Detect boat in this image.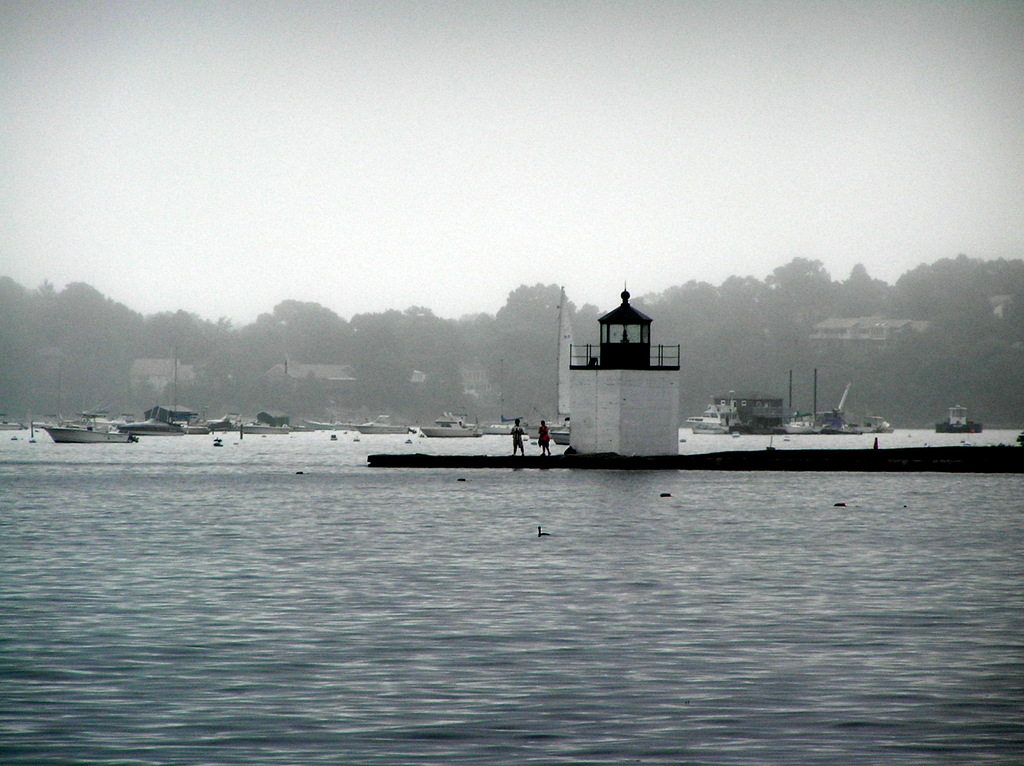
Detection: x1=554 y1=413 x2=575 y2=446.
